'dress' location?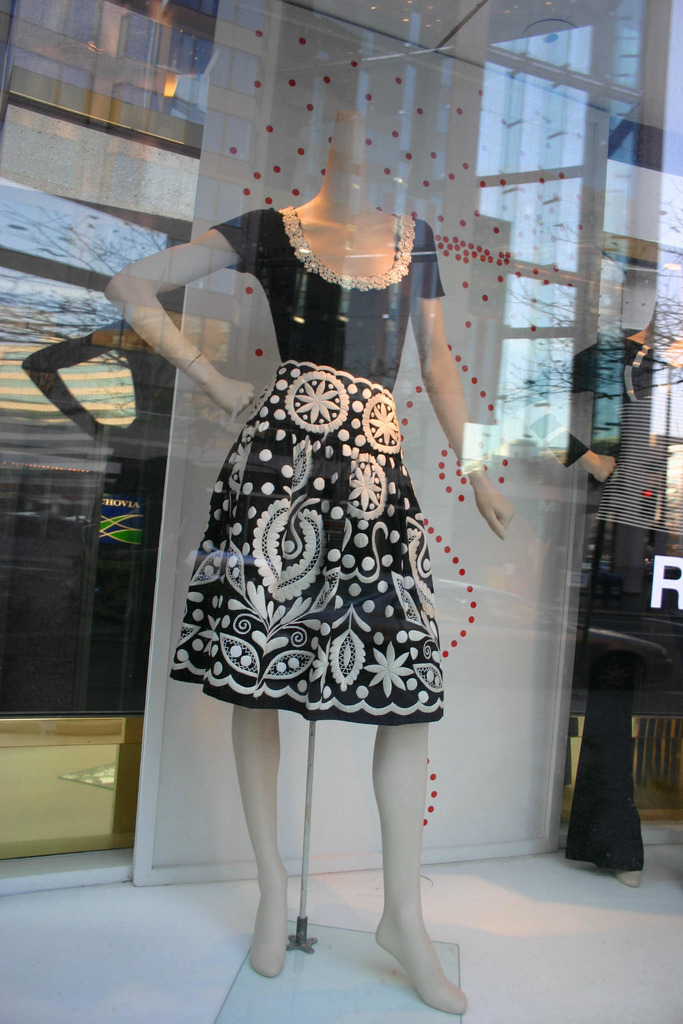
166:200:446:717
